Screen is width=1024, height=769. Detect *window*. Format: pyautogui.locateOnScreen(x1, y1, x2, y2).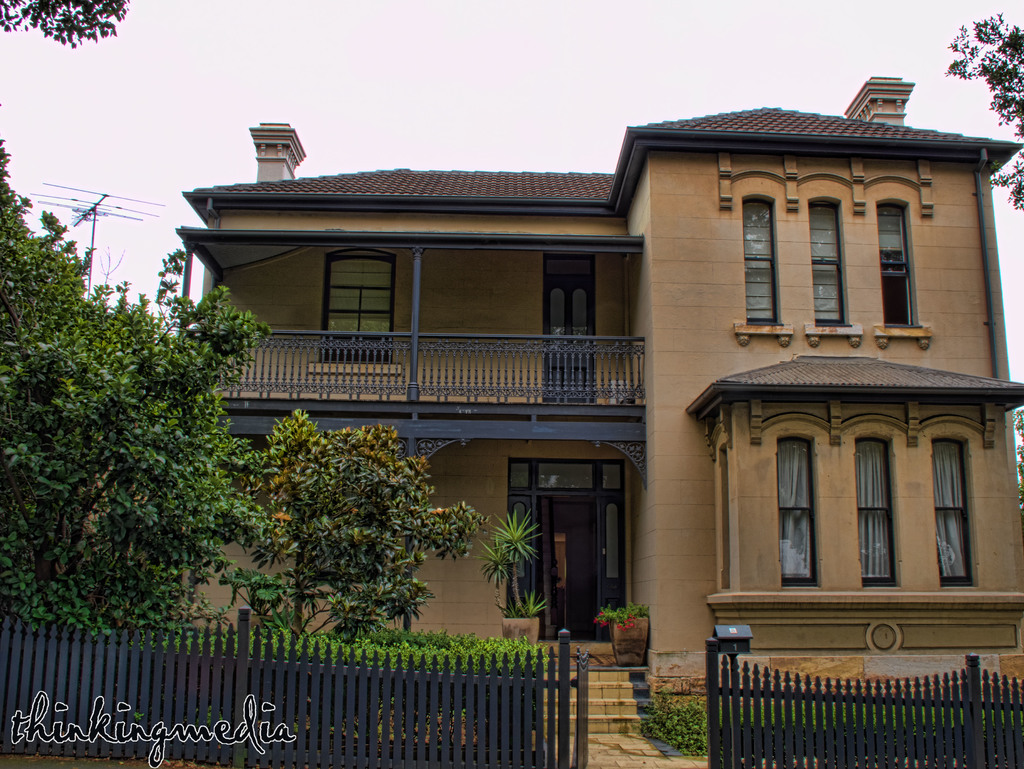
pyautogui.locateOnScreen(543, 250, 592, 407).
